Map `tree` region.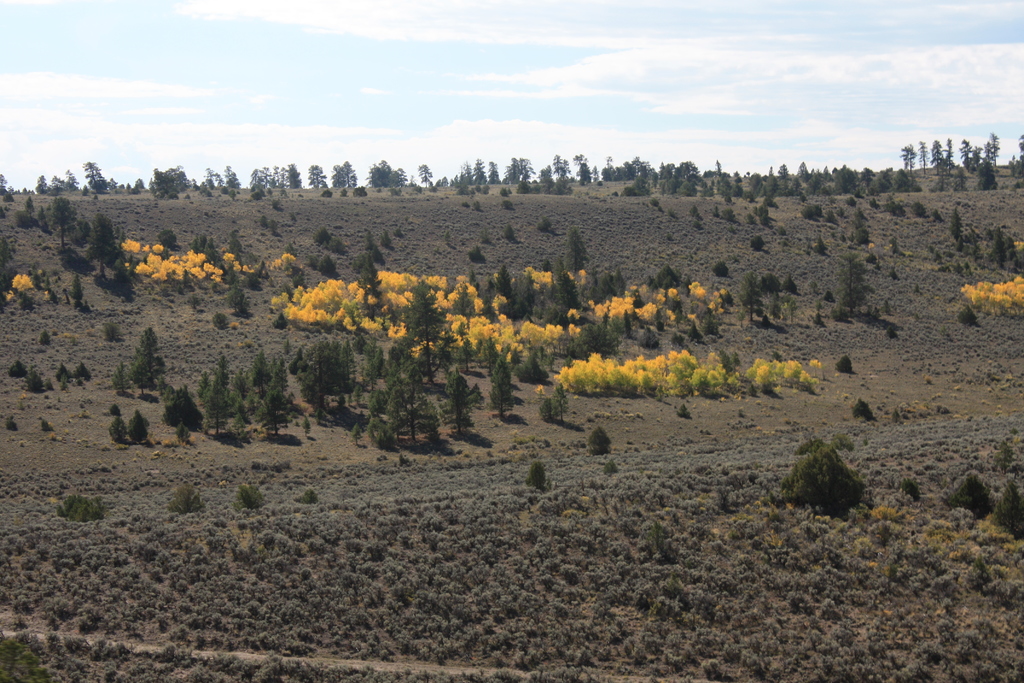
Mapped to box=[157, 379, 203, 450].
